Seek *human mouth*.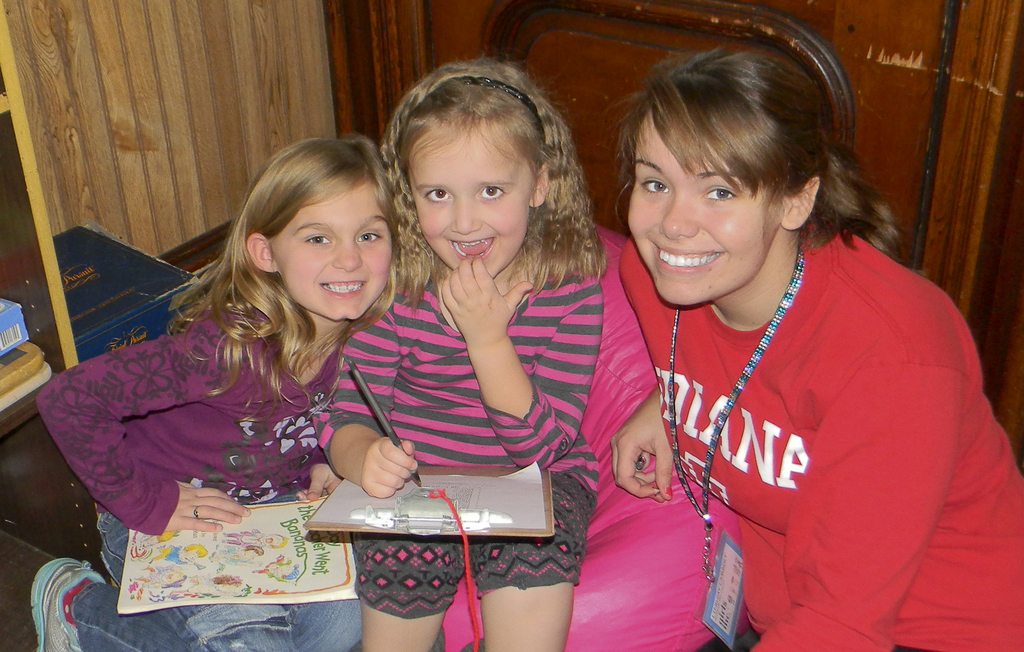
BBox(449, 233, 496, 266).
